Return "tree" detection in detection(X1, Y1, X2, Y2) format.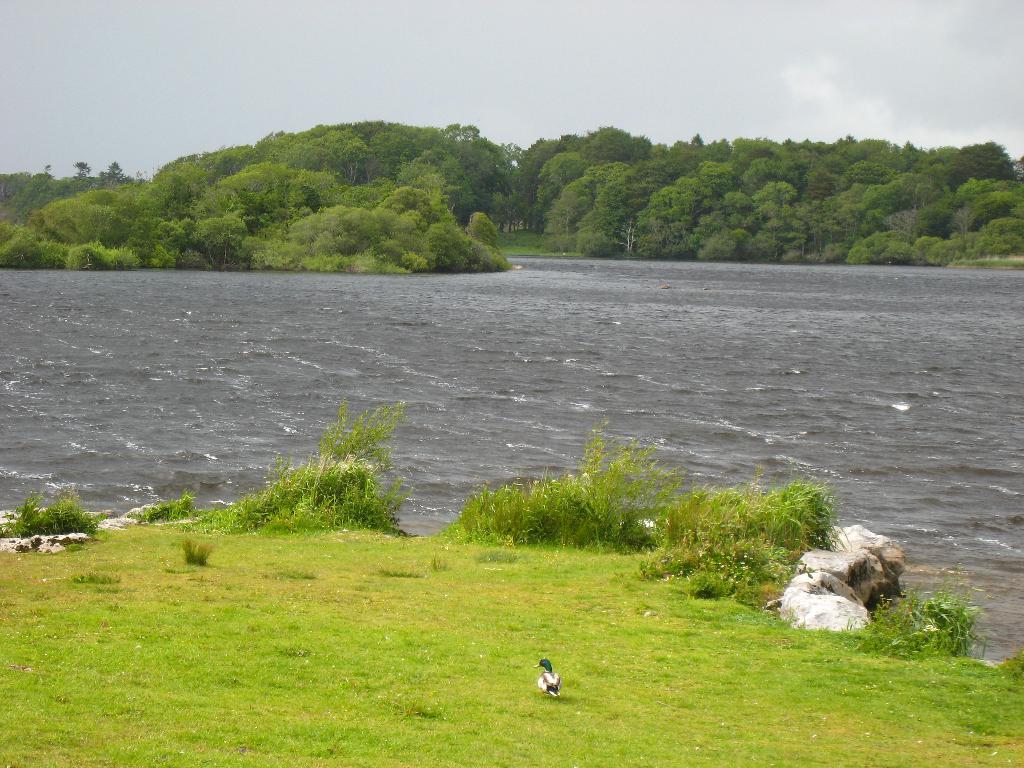
detection(625, 133, 650, 166).
